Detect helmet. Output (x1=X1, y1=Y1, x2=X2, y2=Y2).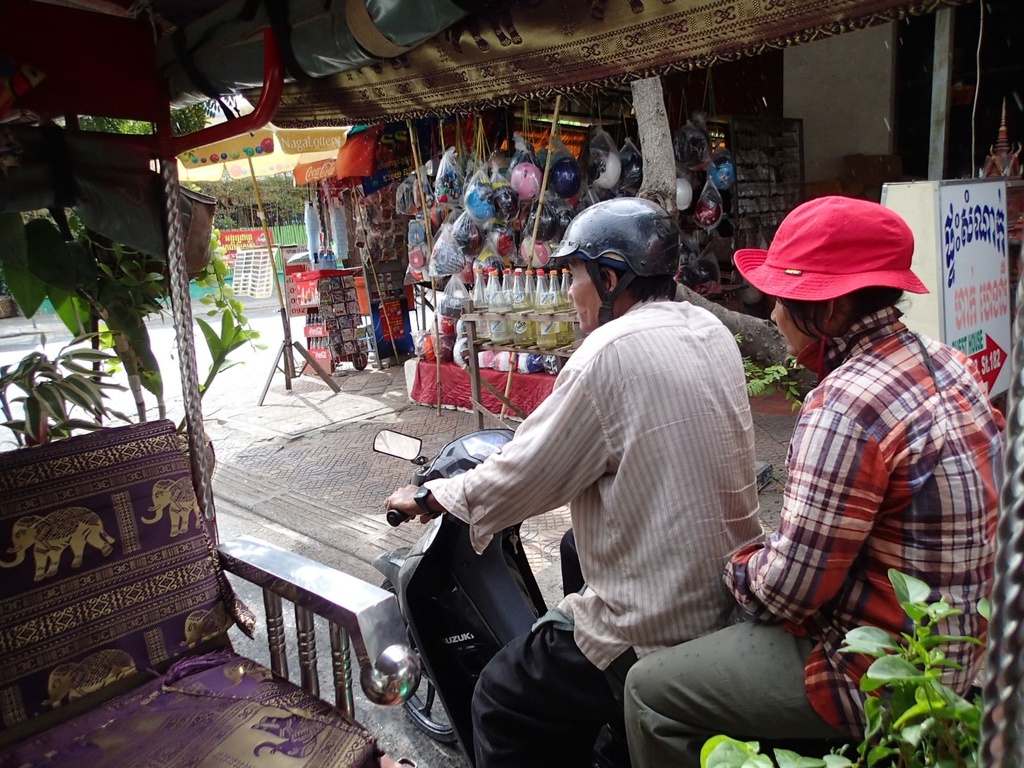
(x1=488, y1=223, x2=518, y2=256).
